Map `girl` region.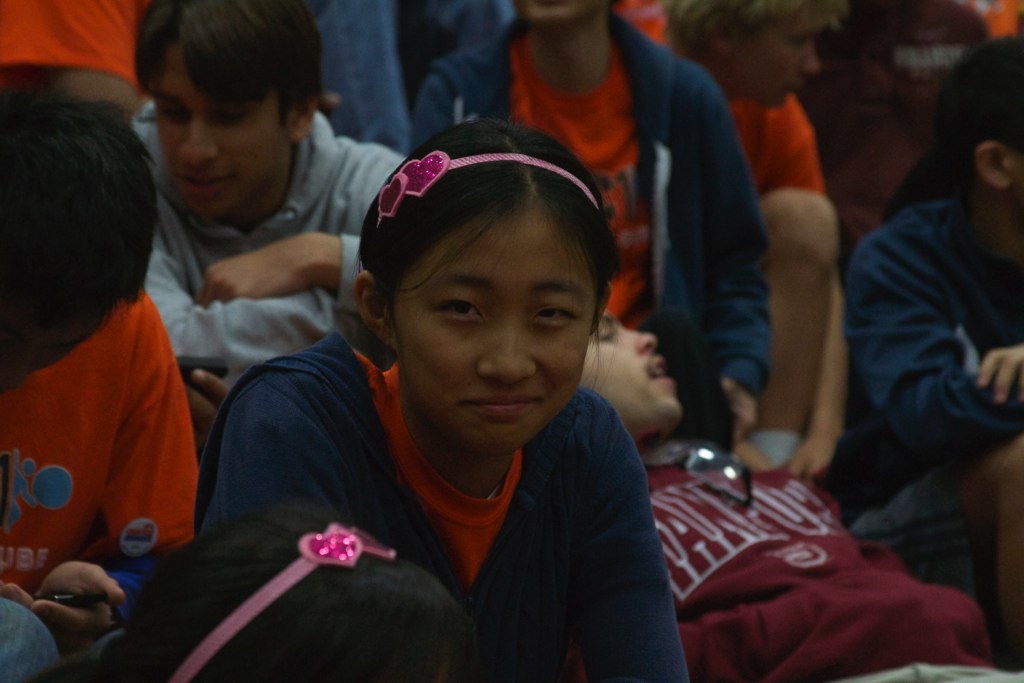
Mapped to (191,119,691,682).
